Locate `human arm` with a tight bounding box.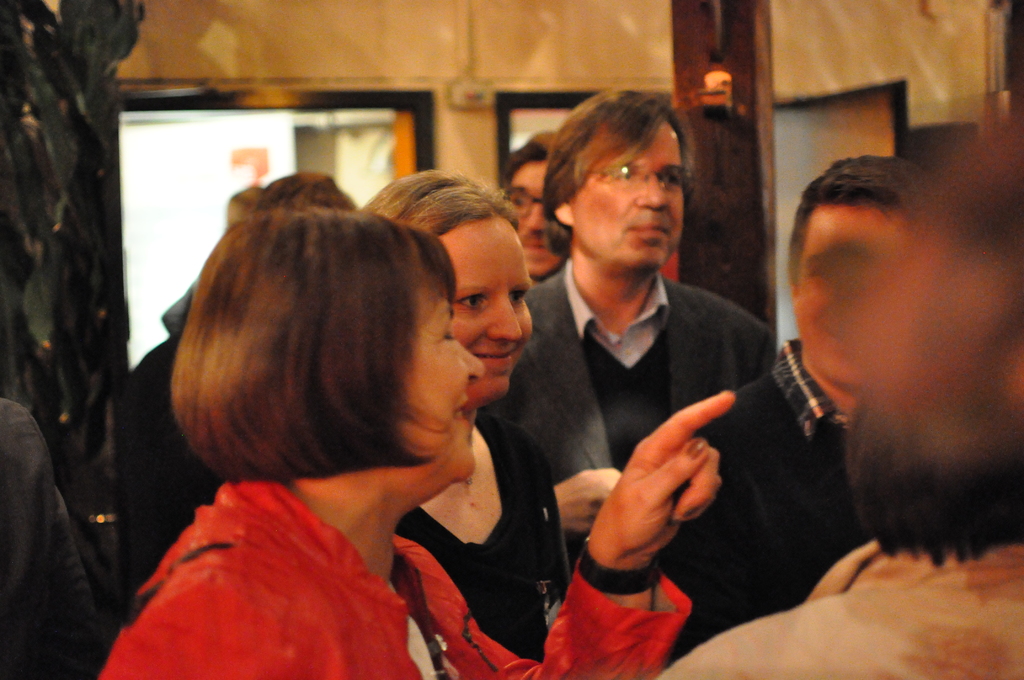
locate(42, 485, 97, 679).
